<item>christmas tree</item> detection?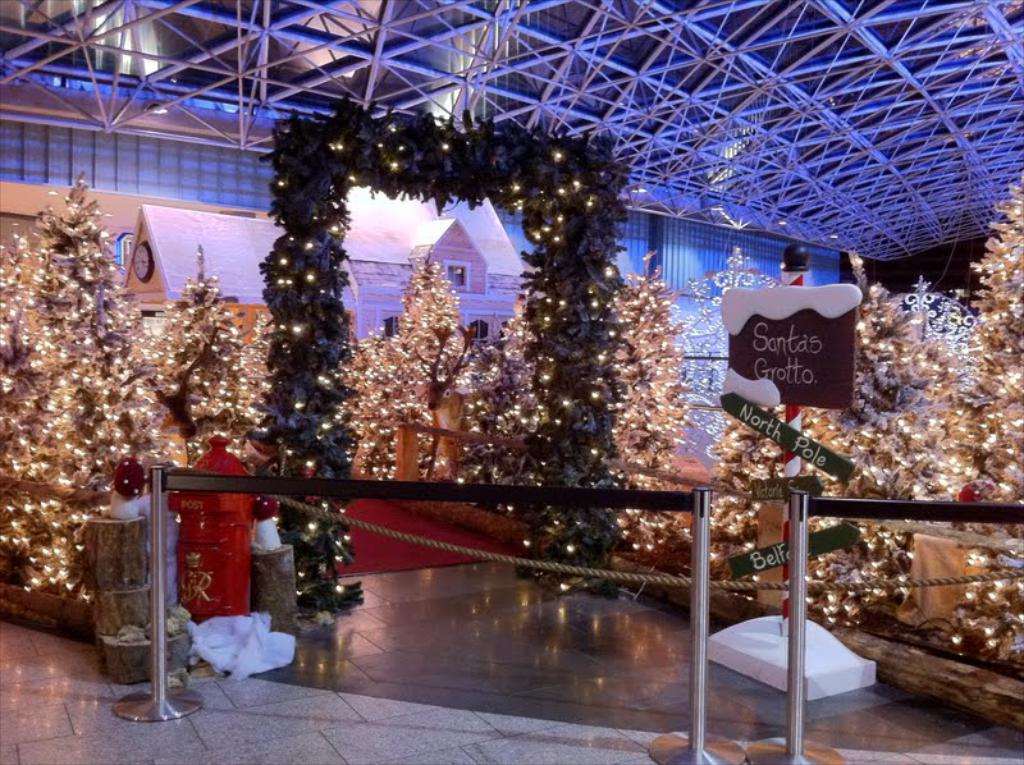
(947,168,1023,684)
